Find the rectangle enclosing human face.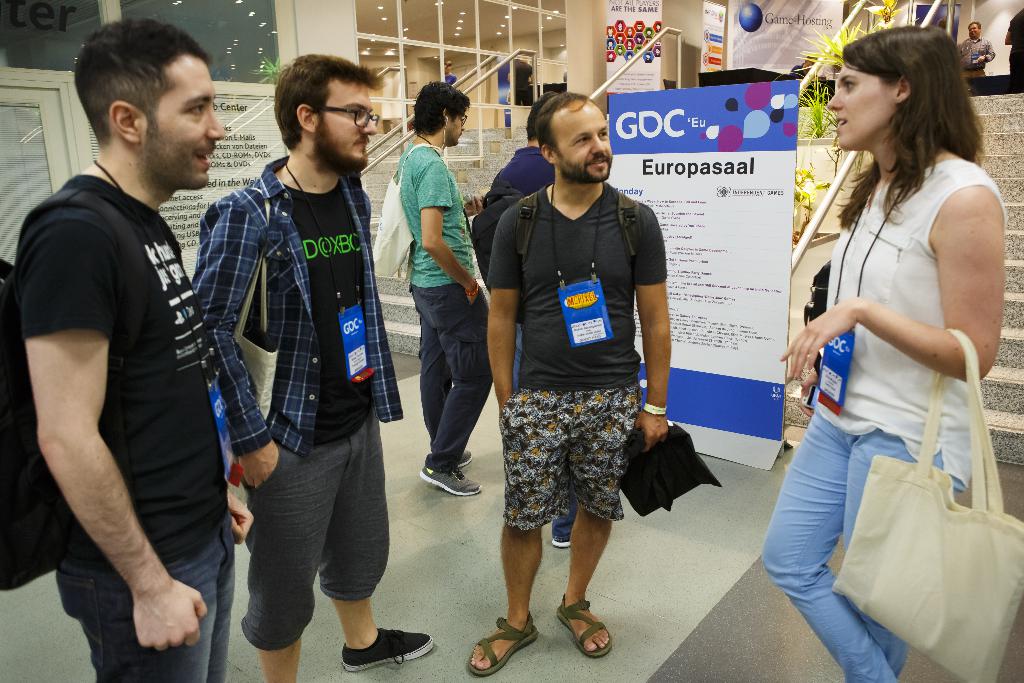
rect(554, 101, 613, 183).
